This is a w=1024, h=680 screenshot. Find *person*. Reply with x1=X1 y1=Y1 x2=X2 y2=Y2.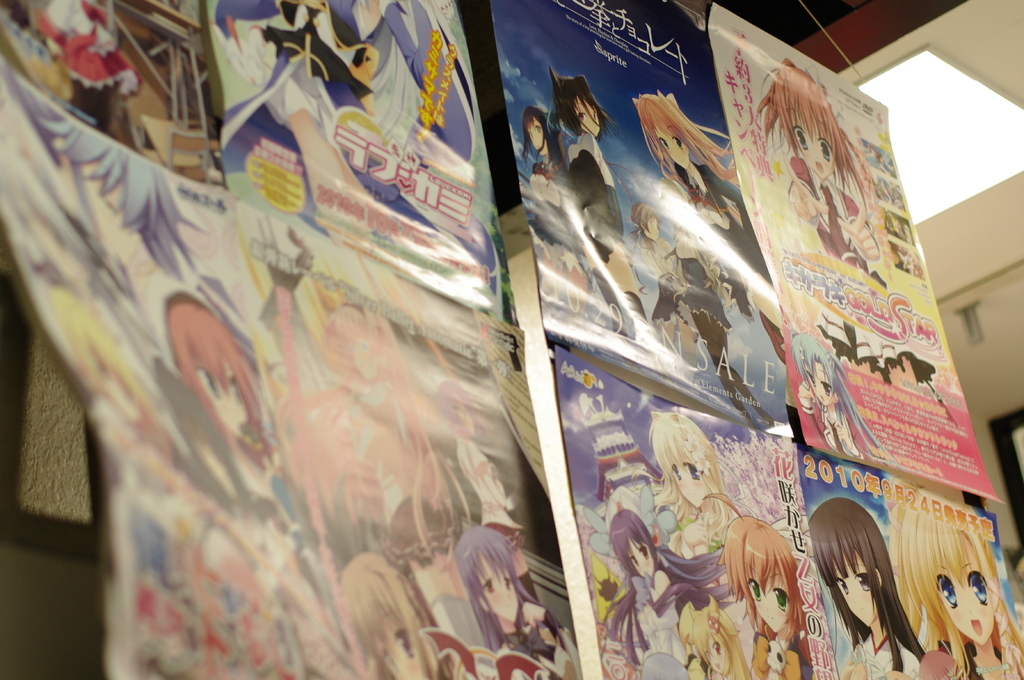
x1=714 y1=491 x2=808 y2=679.
